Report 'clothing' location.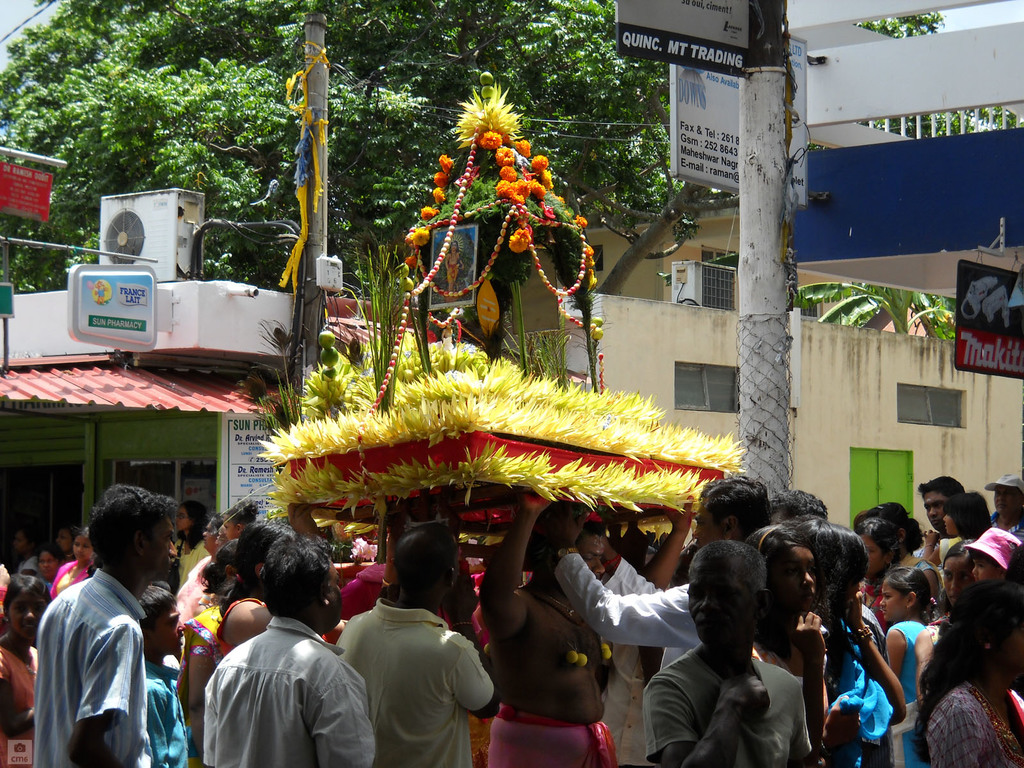
Report: box=[201, 616, 378, 767].
